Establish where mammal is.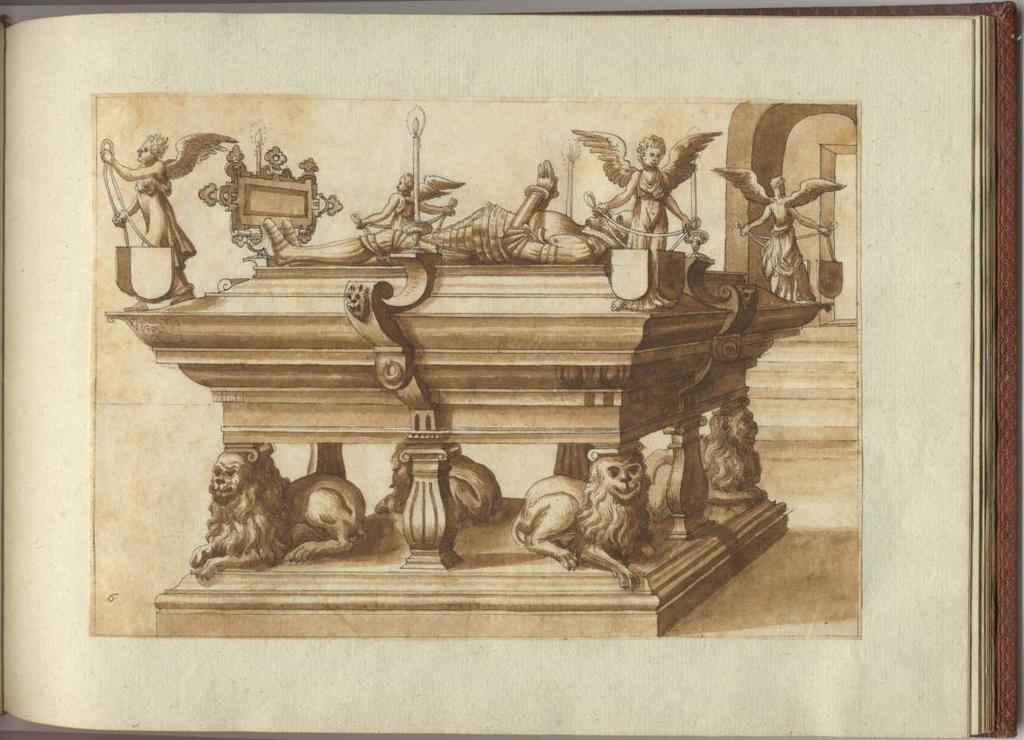
Established at {"left": 263, "top": 159, "right": 630, "bottom": 268}.
